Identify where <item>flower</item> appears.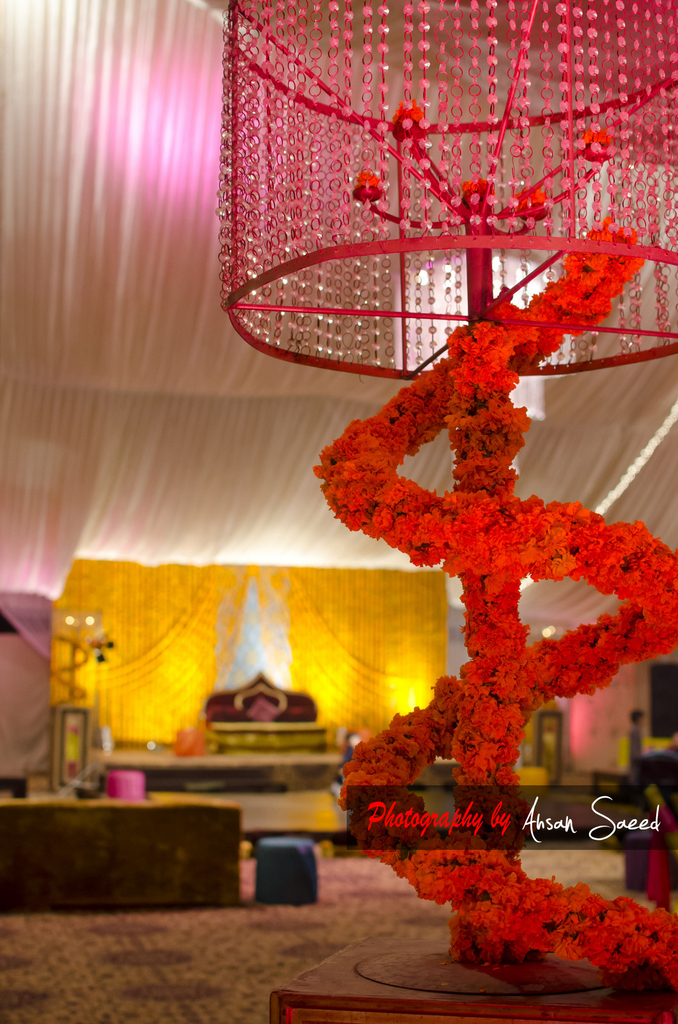
Appears at [574, 125, 617, 162].
